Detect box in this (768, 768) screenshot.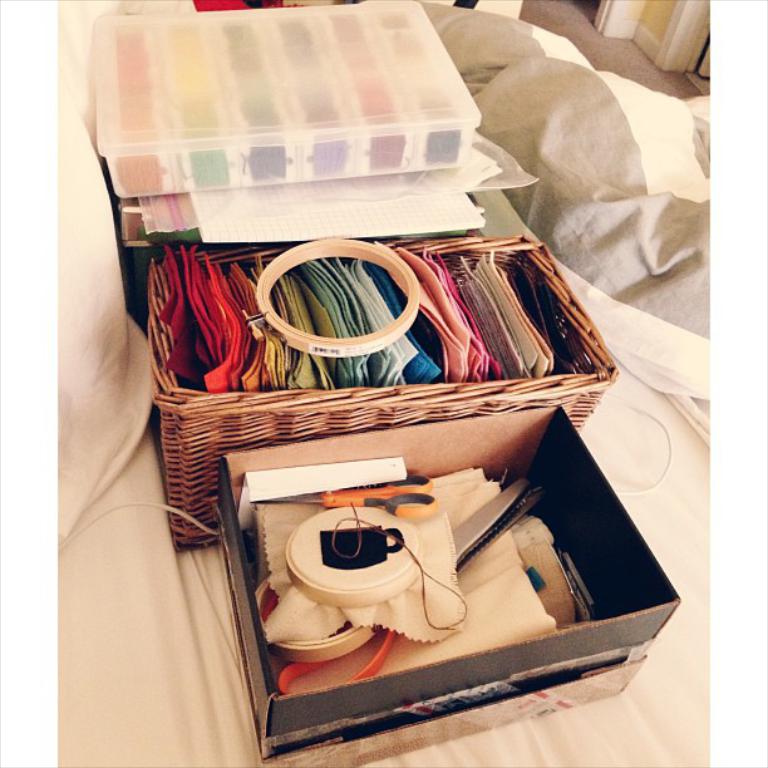
Detection: <bbox>92, 0, 477, 202</bbox>.
